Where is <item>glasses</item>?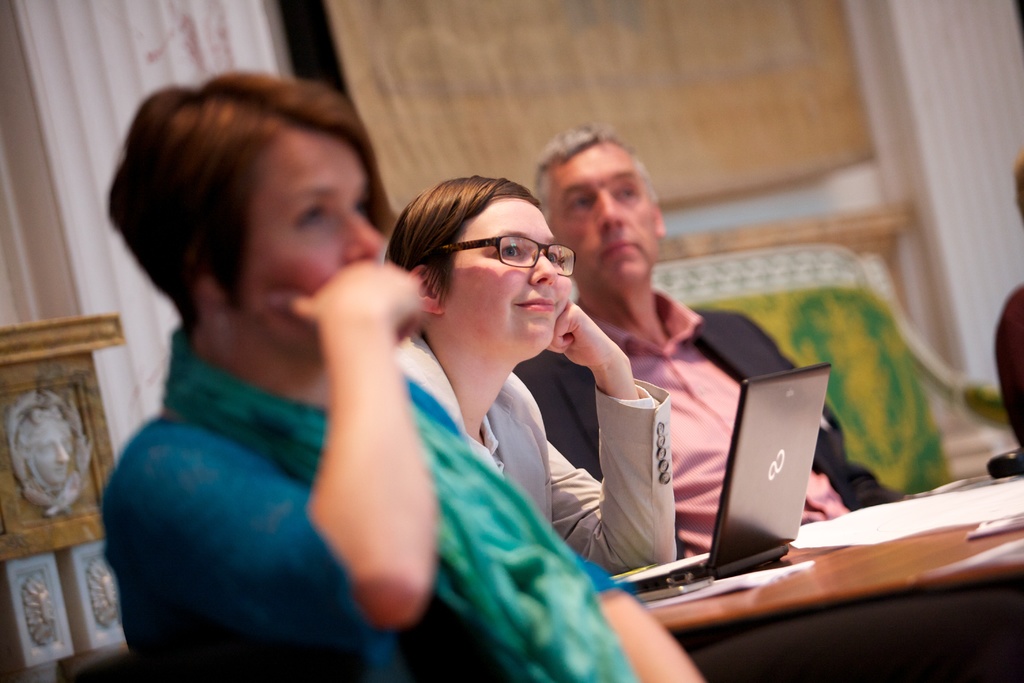
<region>456, 229, 580, 280</region>.
